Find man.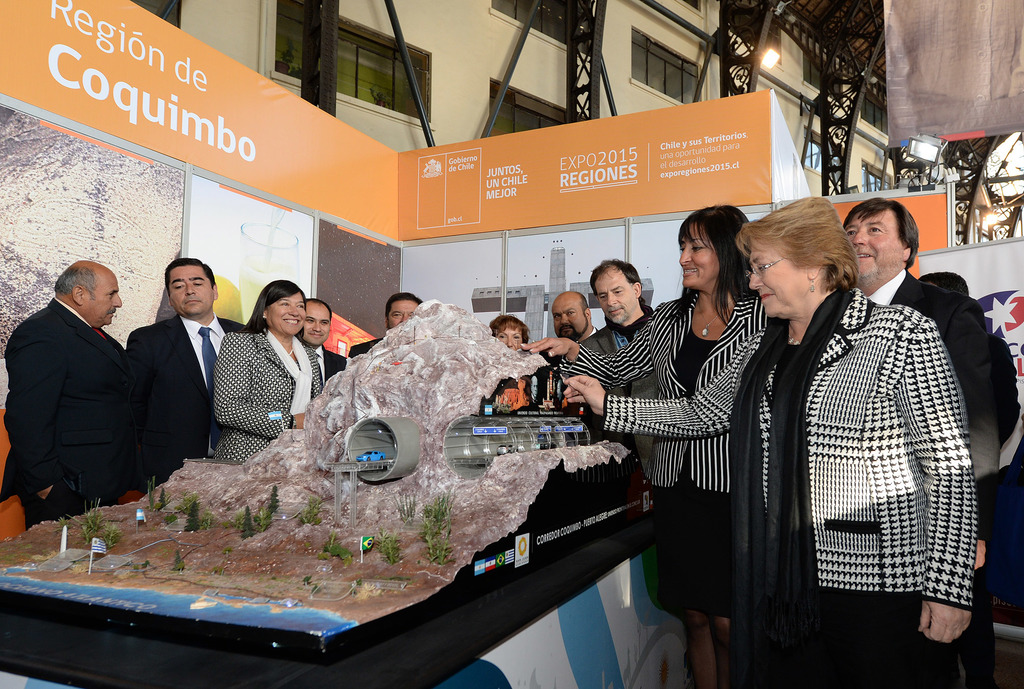
[left=348, top=288, right=417, bottom=359].
